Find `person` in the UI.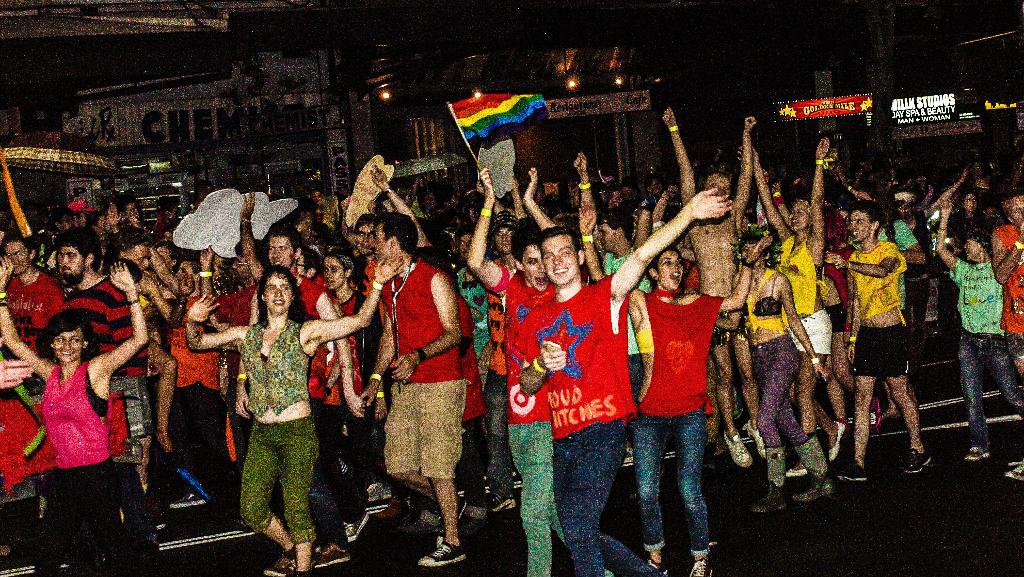
UI element at <bbox>0, 224, 66, 343</bbox>.
